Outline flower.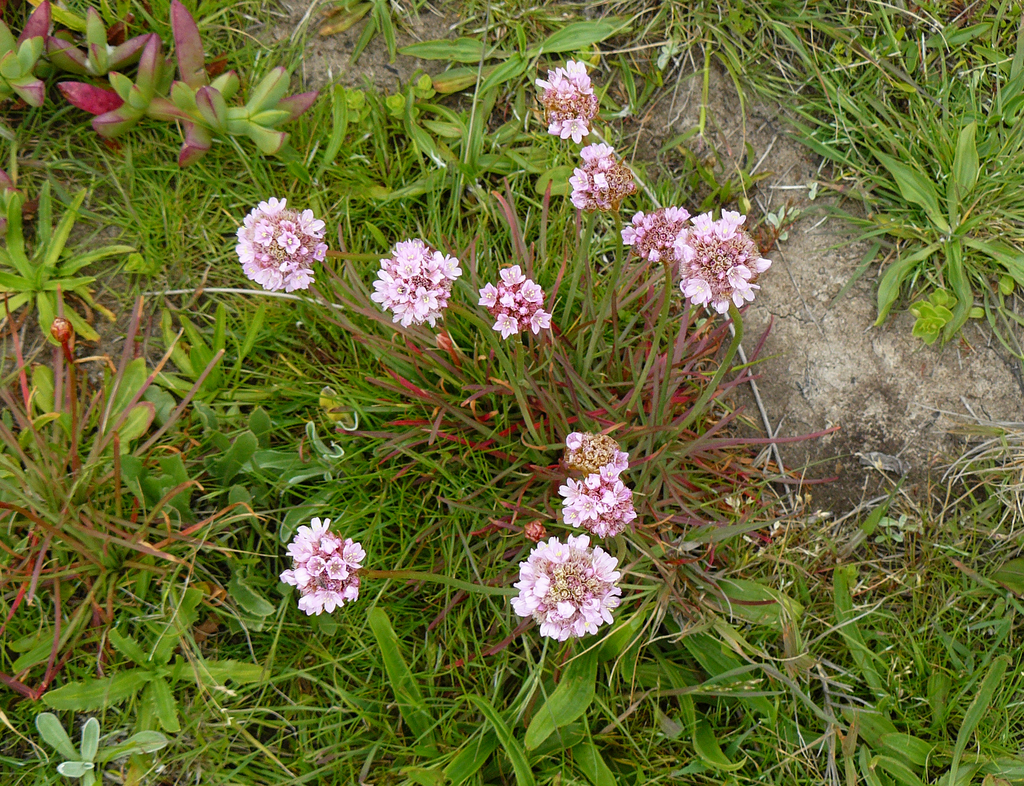
Outline: pyautogui.locateOnScreen(572, 137, 636, 209).
